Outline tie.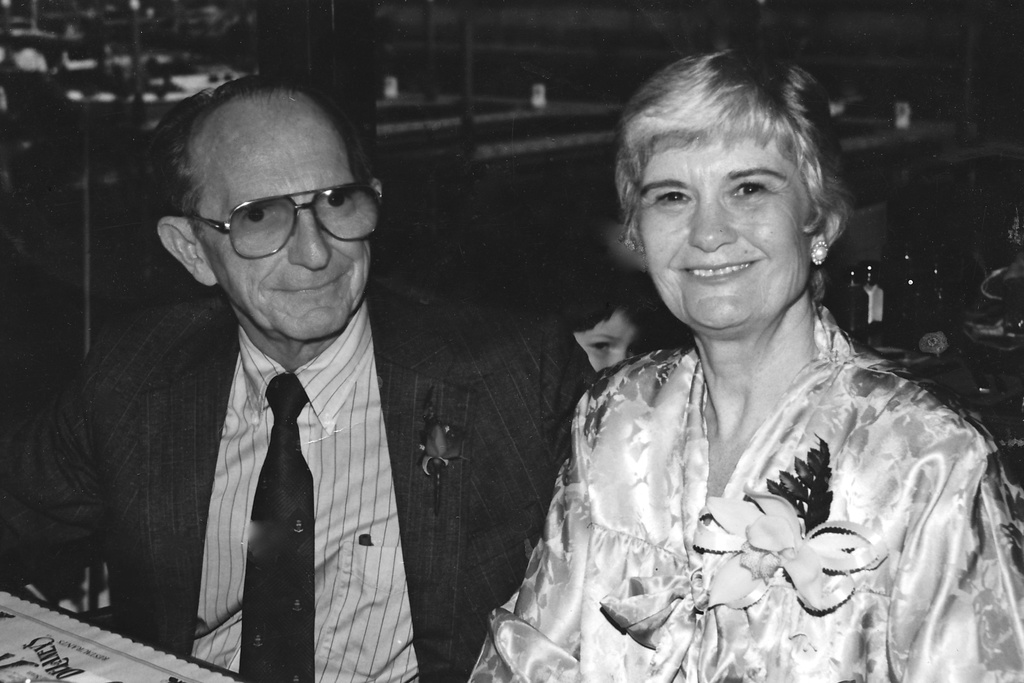
Outline: x1=235 y1=377 x2=314 y2=682.
